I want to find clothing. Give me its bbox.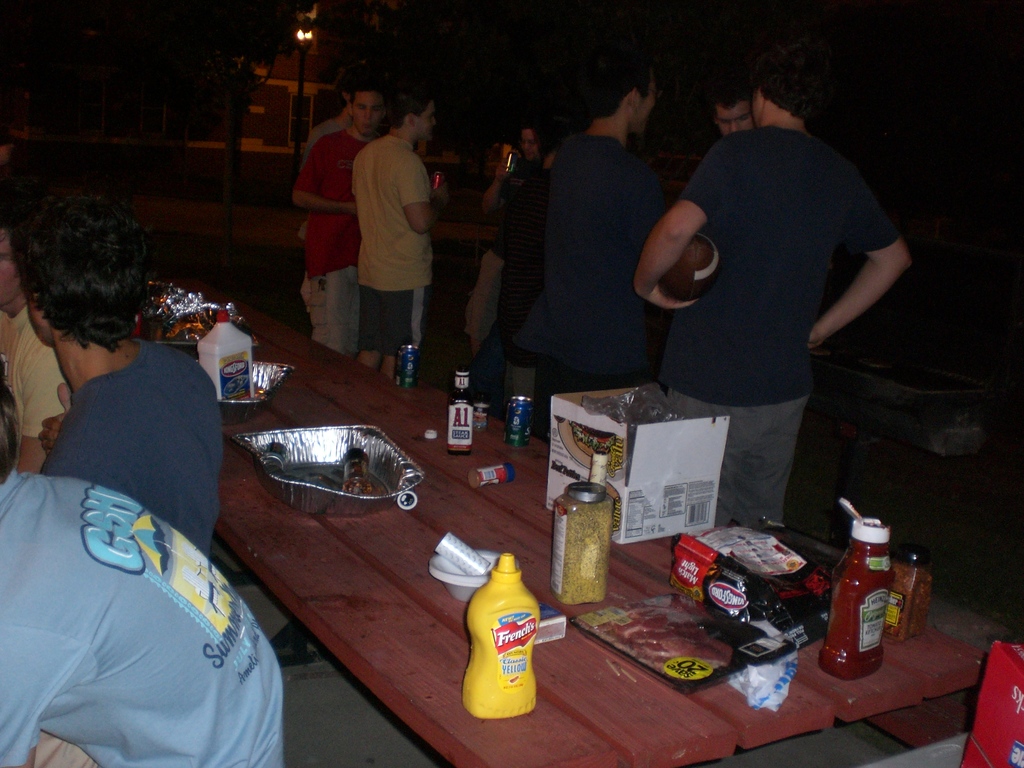
x1=0, y1=306, x2=70, y2=441.
